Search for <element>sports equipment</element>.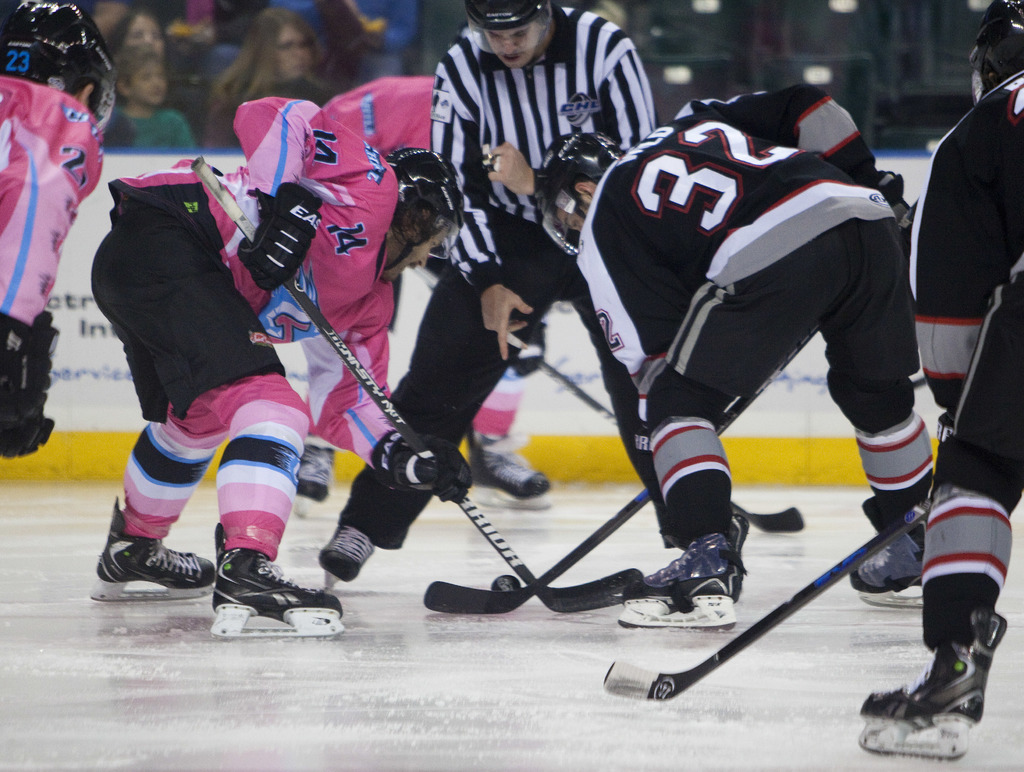
Found at [613, 491, 929, 698].
